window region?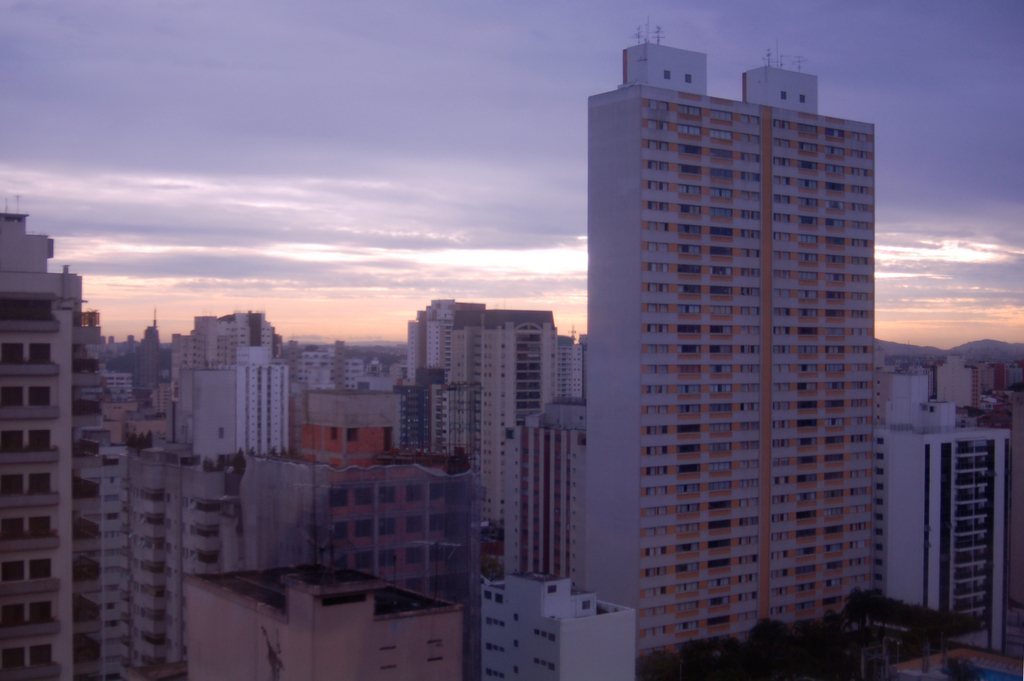
646 468 655 475
